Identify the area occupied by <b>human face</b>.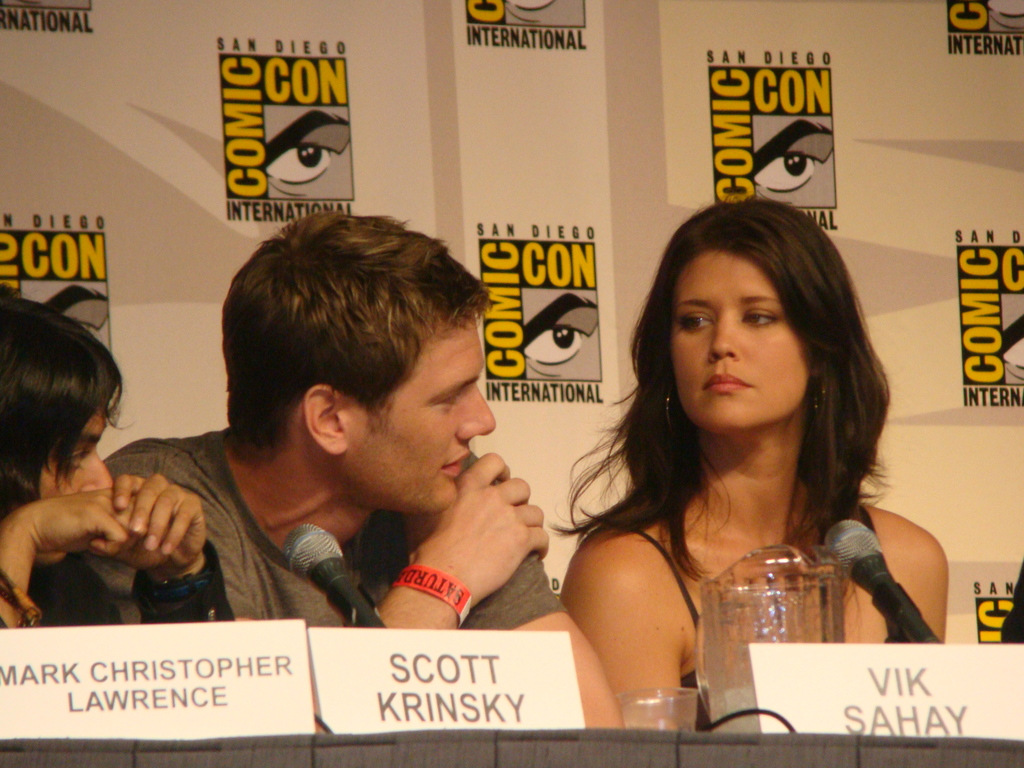
Area: [38,402,113,566].
